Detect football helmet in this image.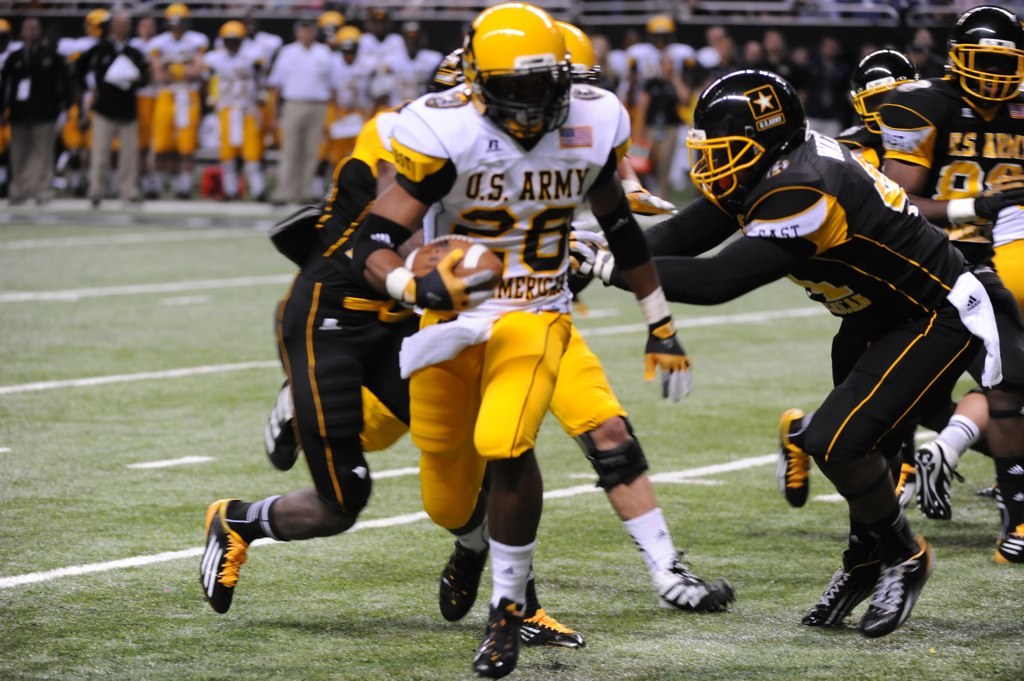
Detection: {"left": 318, "top": 11, "right": 343, "bottom": 37}.
